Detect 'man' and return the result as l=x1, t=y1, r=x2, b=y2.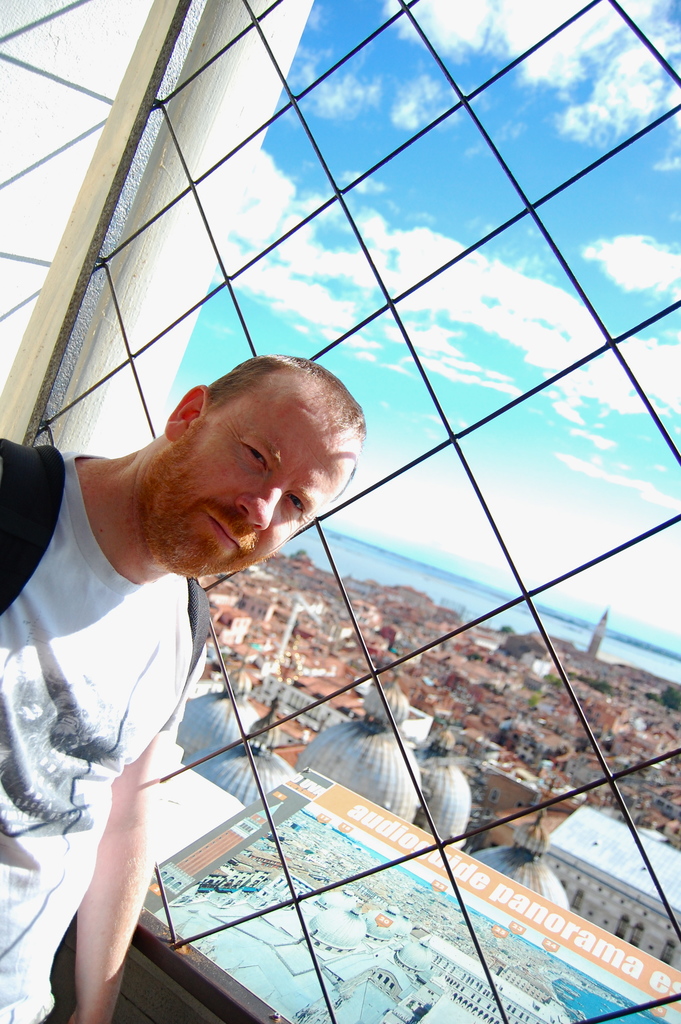
l=0, t=340, r=330, b=1007.
